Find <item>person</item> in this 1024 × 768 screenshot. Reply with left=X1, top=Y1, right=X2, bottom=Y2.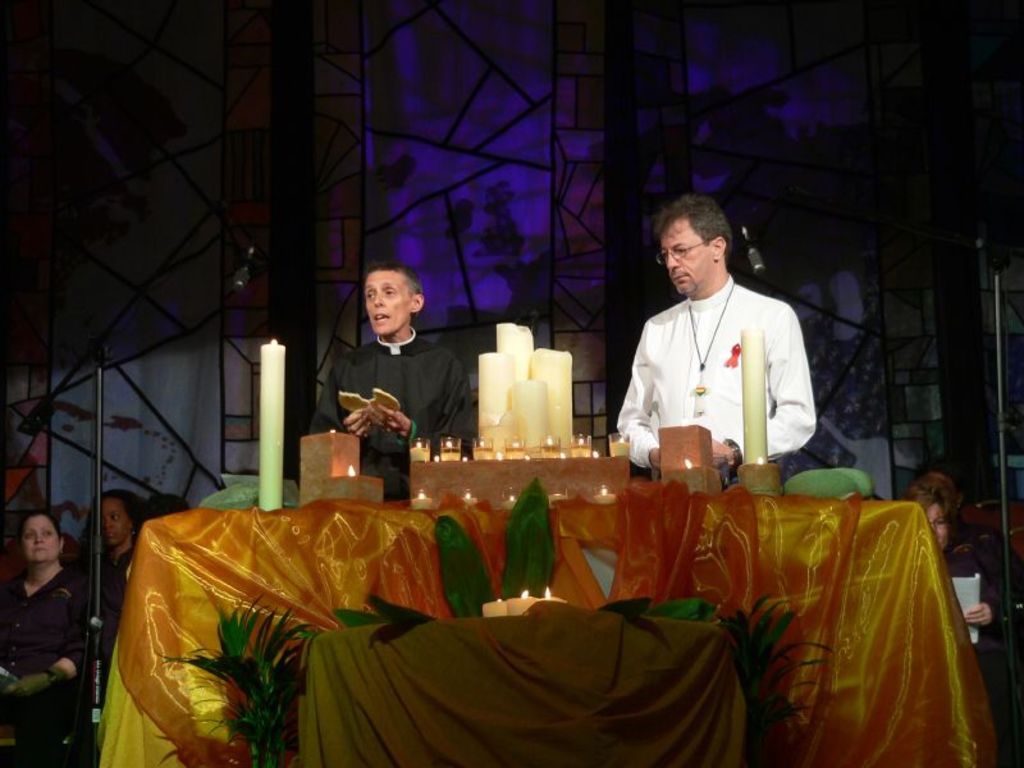
left=881, top=471, right=1001, bottom=662.
